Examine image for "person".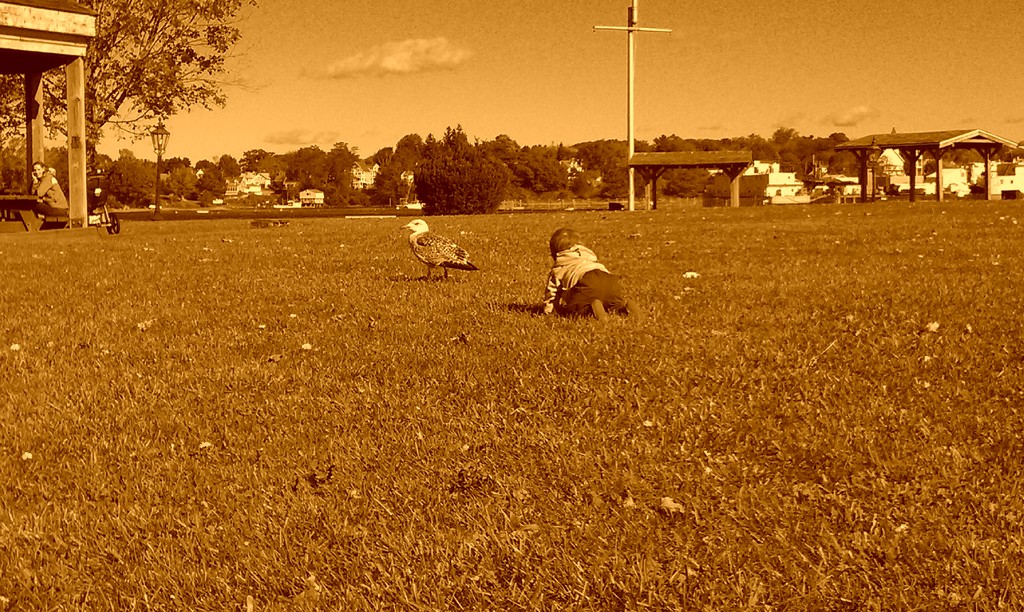
Examination result: <bbox>25, 161, 75, 225</bbox>.
